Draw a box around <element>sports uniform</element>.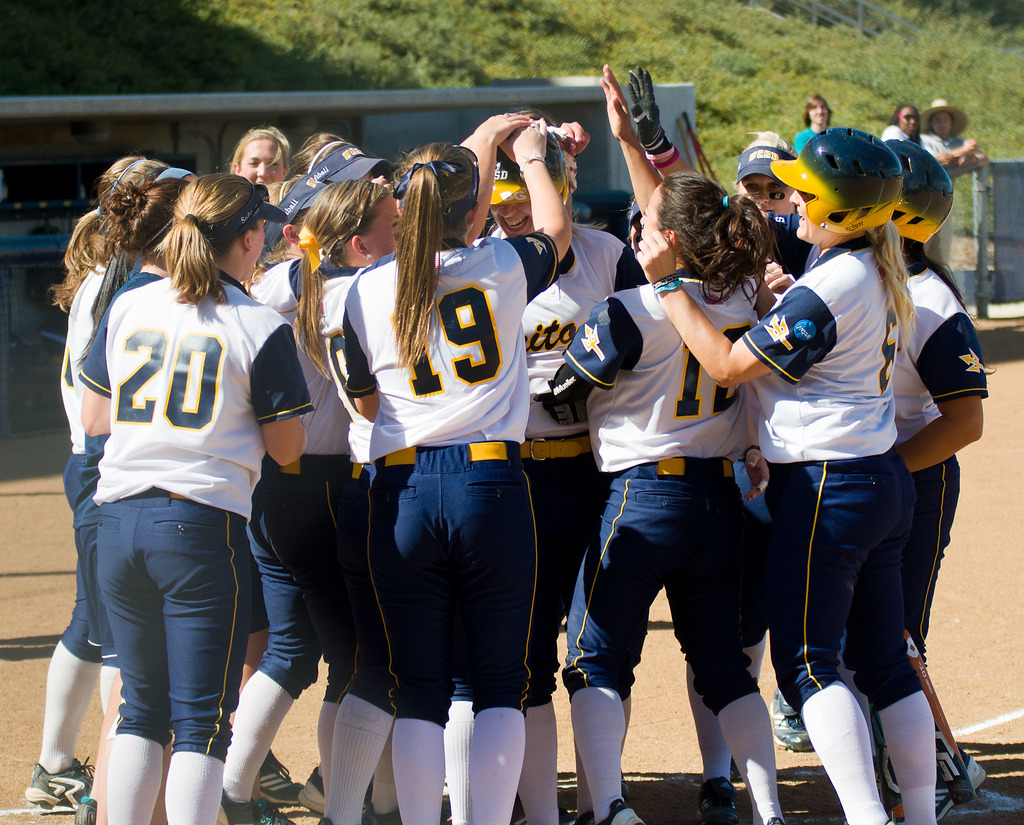
<bbox>293, 258, 377, 824</bbox>.
